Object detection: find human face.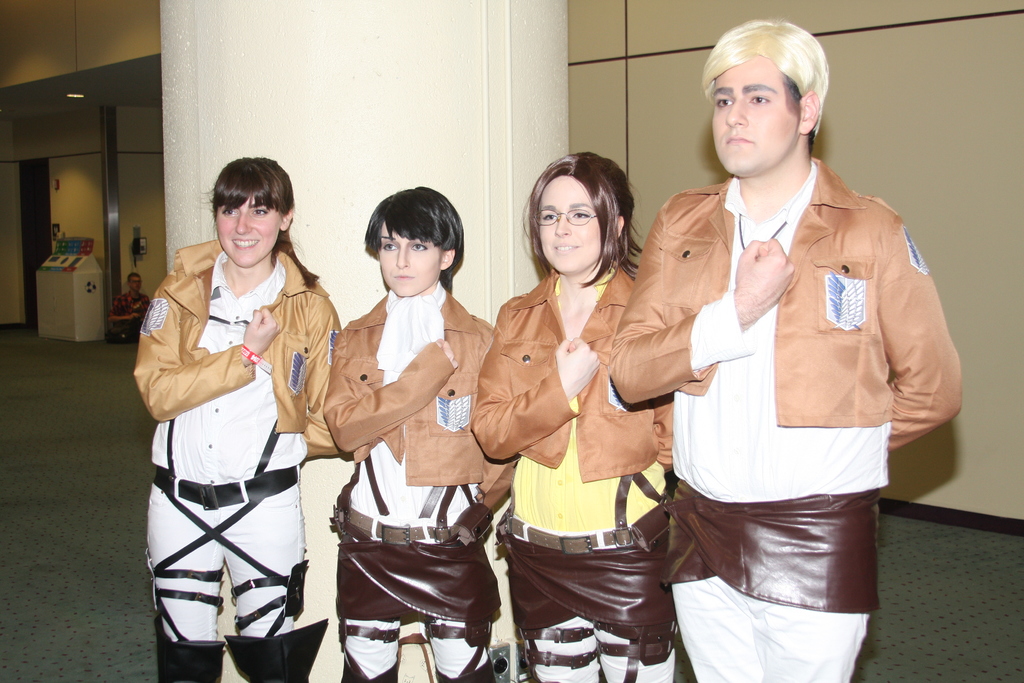
bbox=(132, 273, 141, 293).
